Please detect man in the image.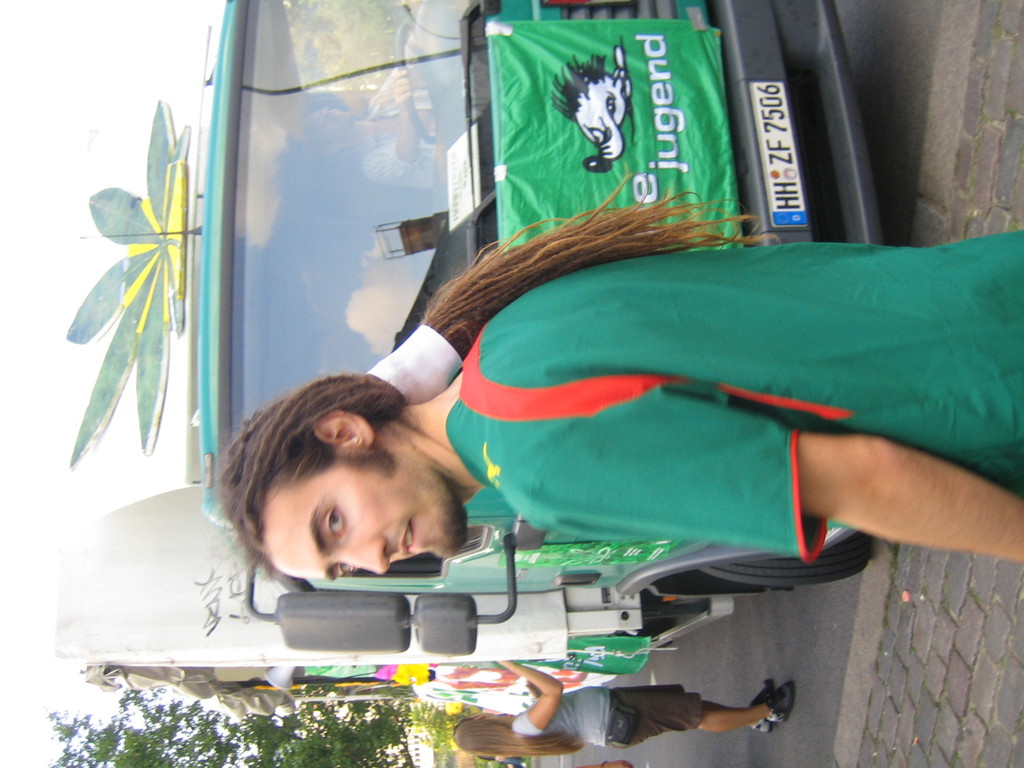
locate(223, 140, 1020, 676).
